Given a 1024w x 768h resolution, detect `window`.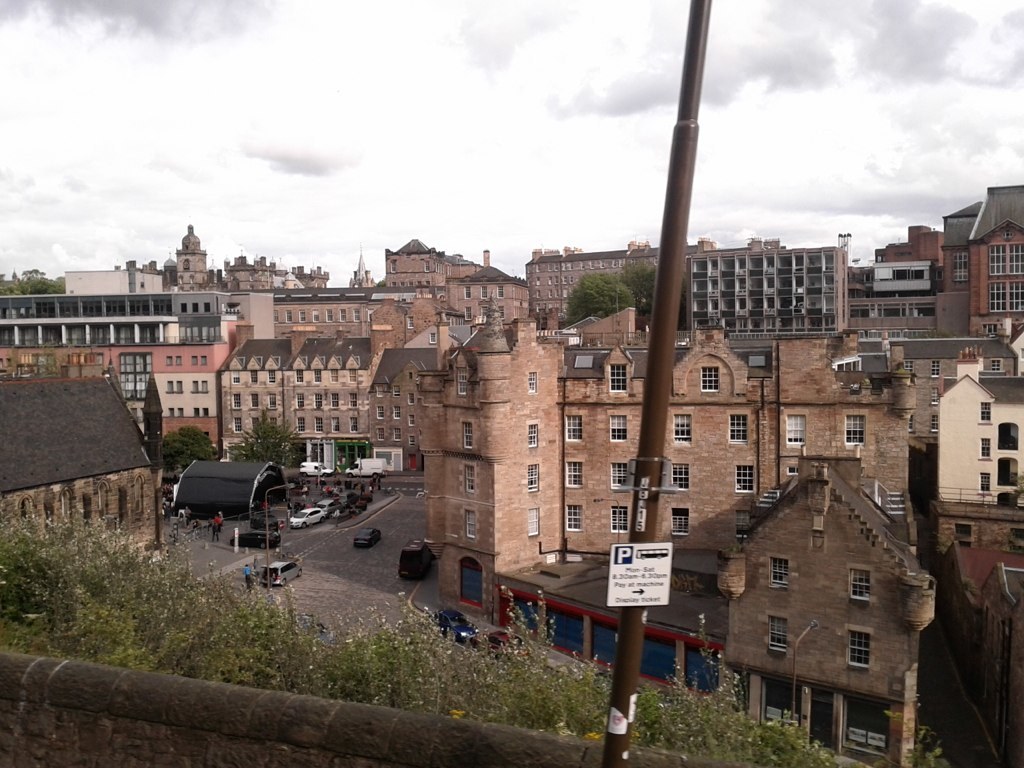
(left=675, top=509, right=685, bottom=532).
